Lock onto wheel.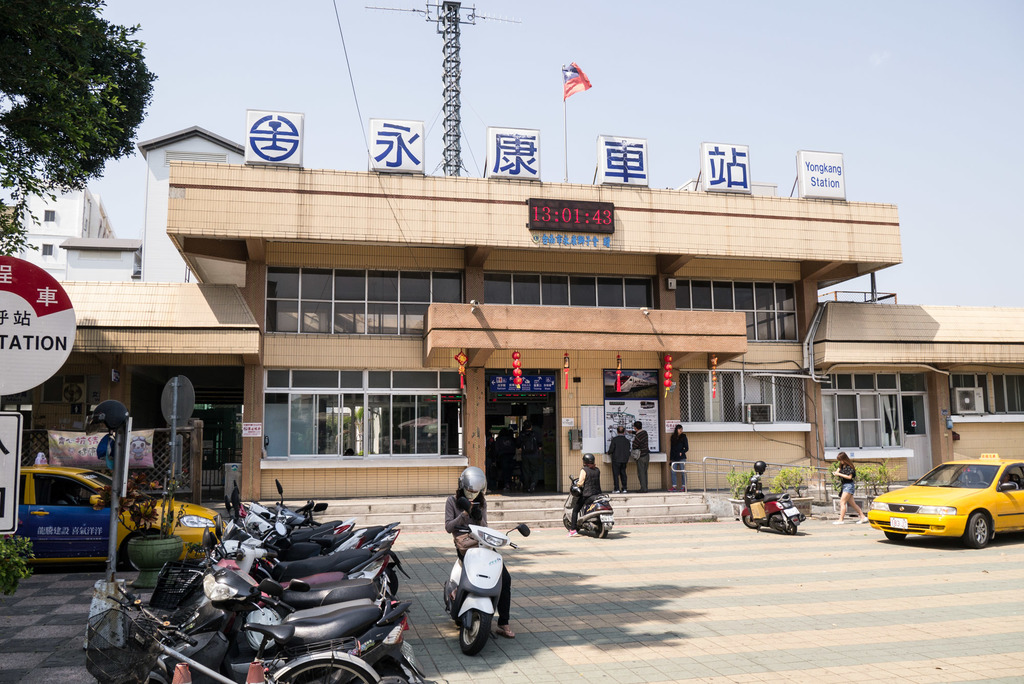
Locked: <bbox>561, 510, 575, 526</bbox>.
